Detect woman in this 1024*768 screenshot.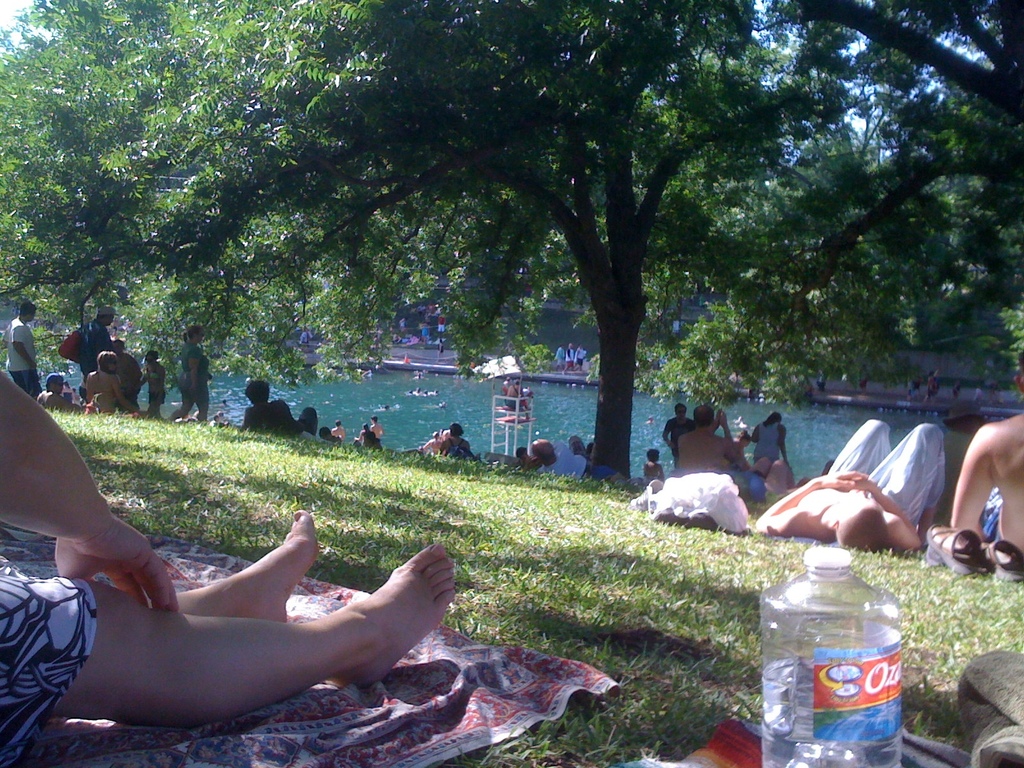
Detection: x1=140, y1=353, x2=167, y2=419.
